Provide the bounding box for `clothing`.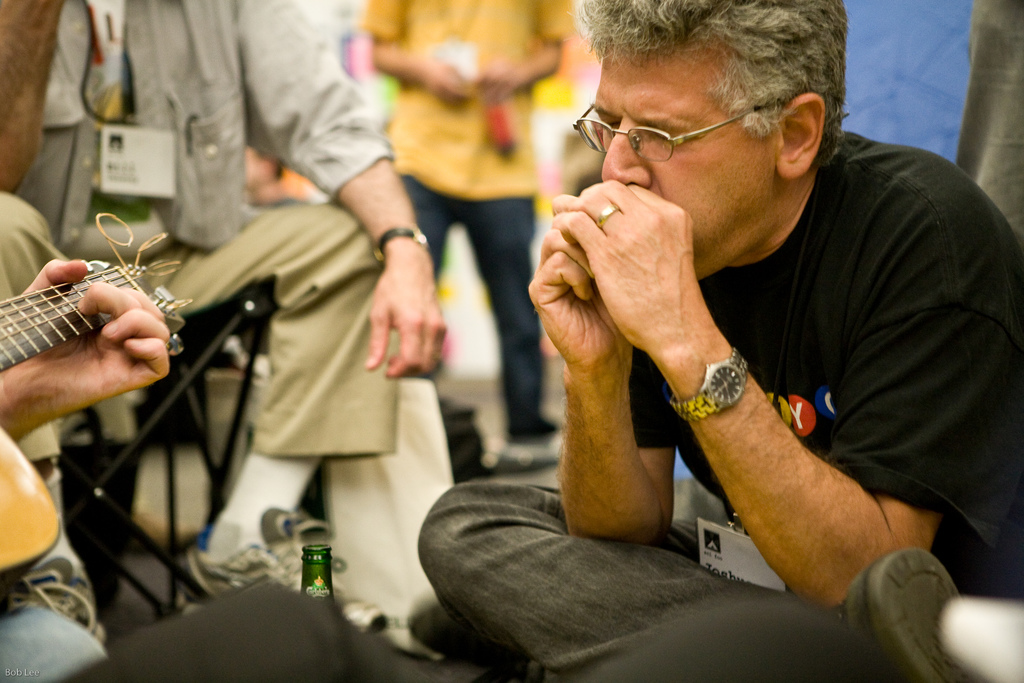
Rect(401, 99, 986, 649).
